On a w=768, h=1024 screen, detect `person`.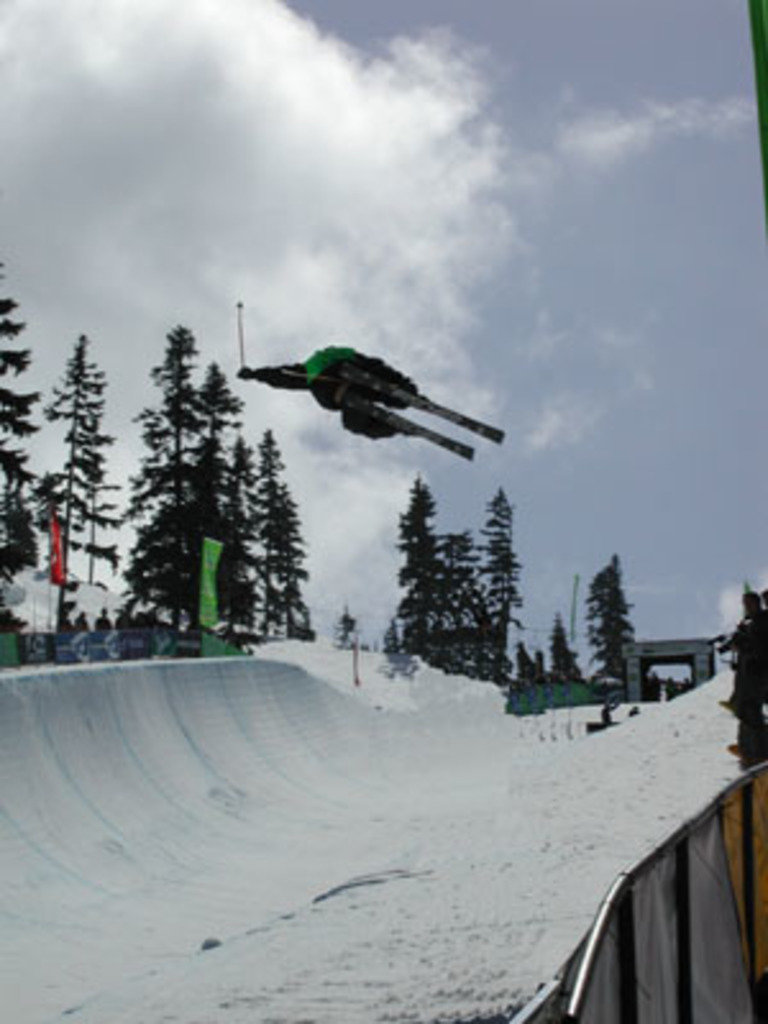
detection(714, 591, 765, 768).
